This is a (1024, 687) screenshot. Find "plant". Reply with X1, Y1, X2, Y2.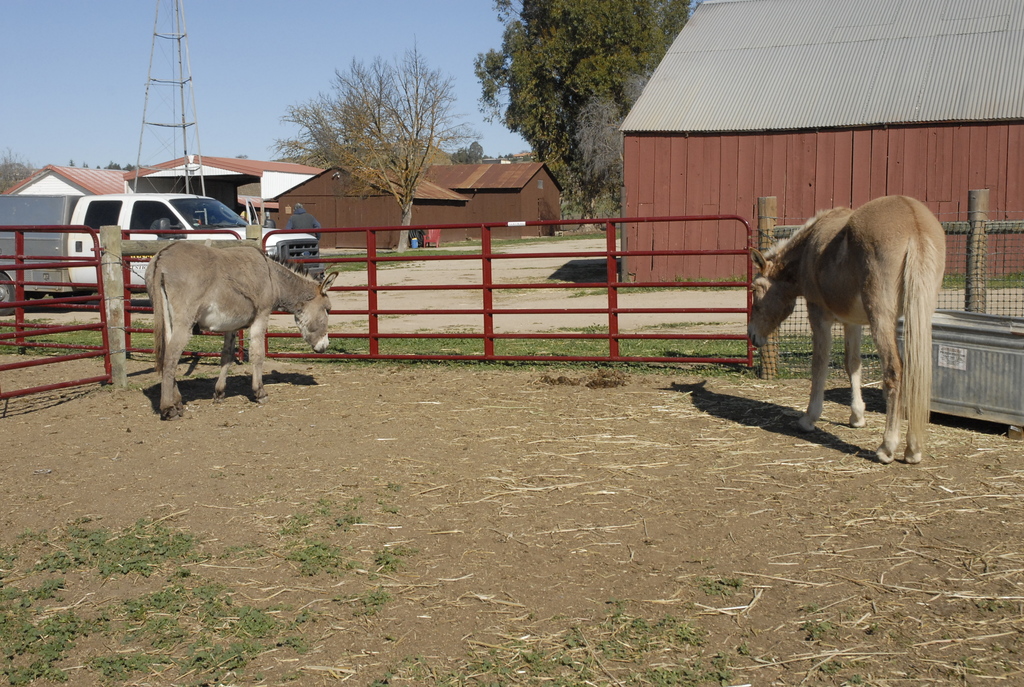
390, 543, 413, 555.
